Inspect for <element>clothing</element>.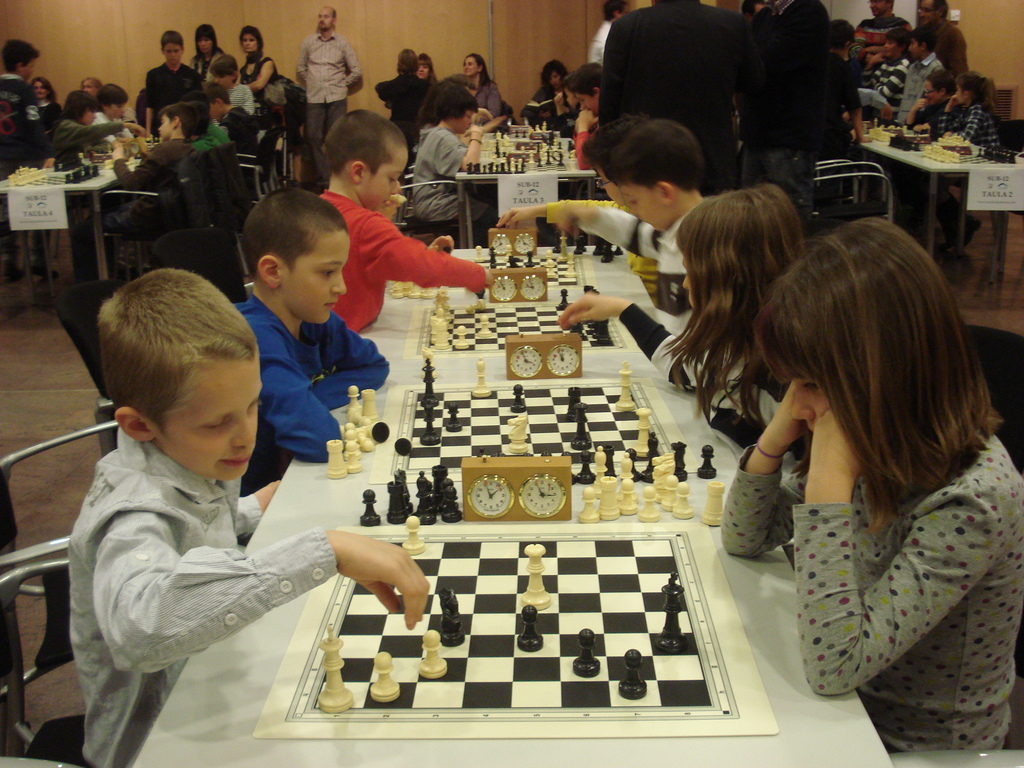
Inspection: box=[218, 81, 256, 116].
